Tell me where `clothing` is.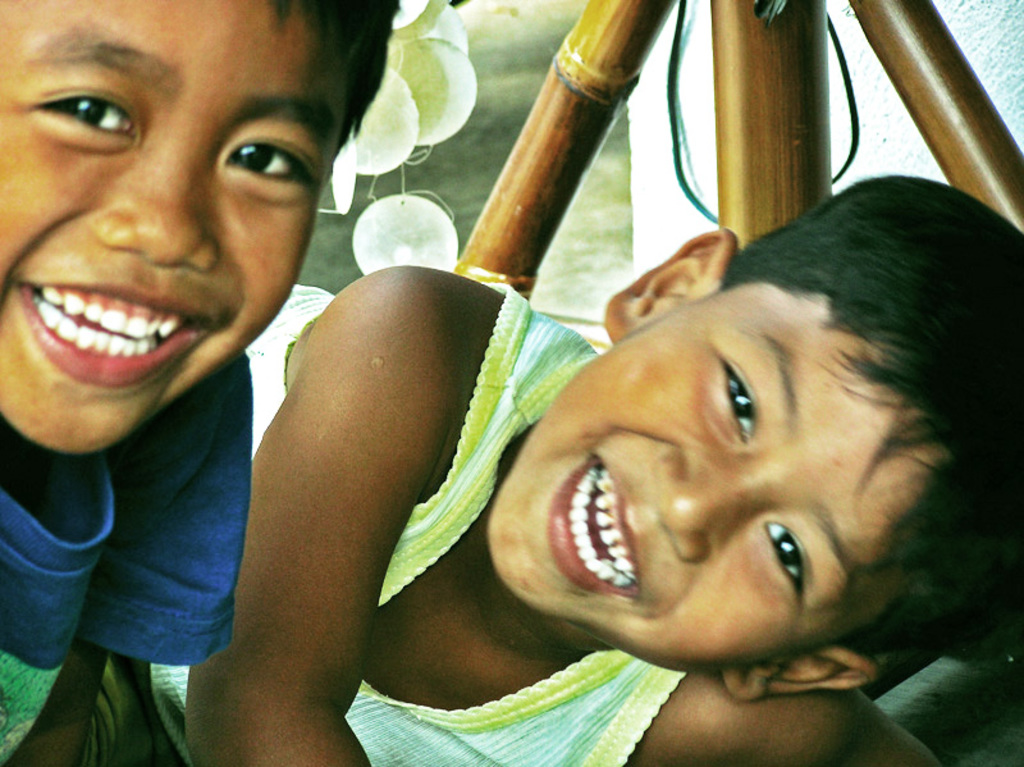
`clothing` is at 145,280,676,766.
